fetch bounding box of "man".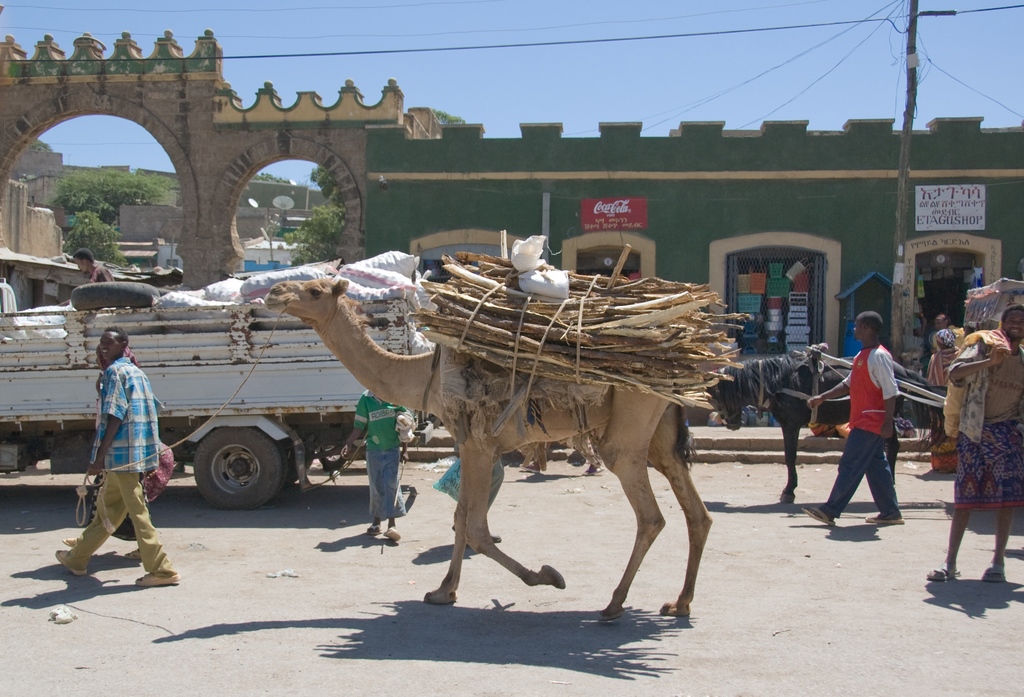
Bbox: region(72, 249, 115, 282).
